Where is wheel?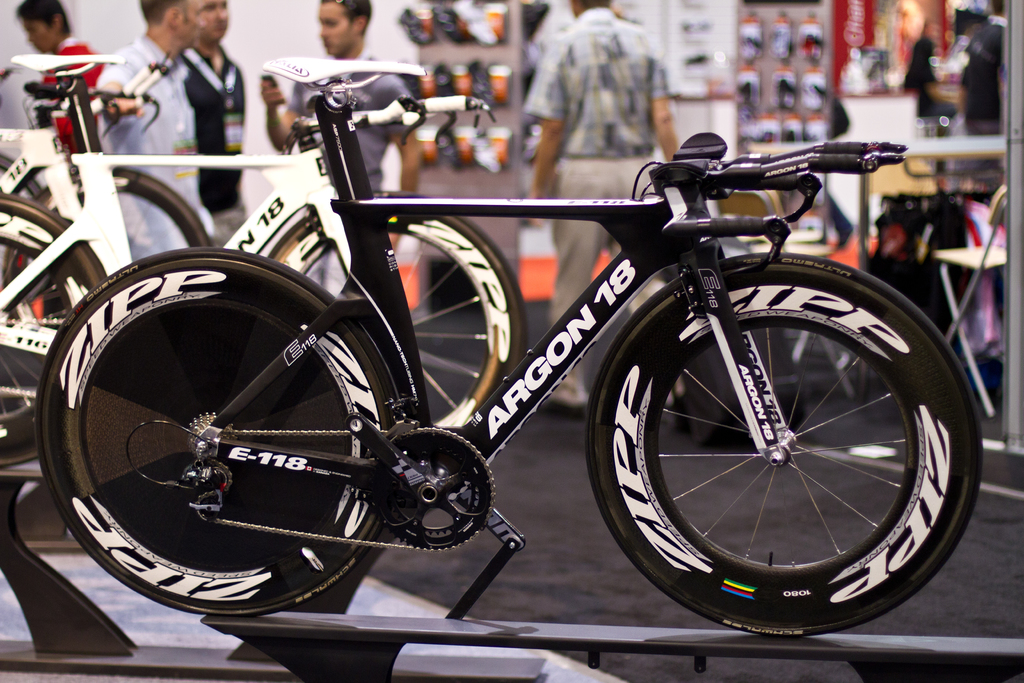
<bbox>32, 160, 230, 277</bbox>.
